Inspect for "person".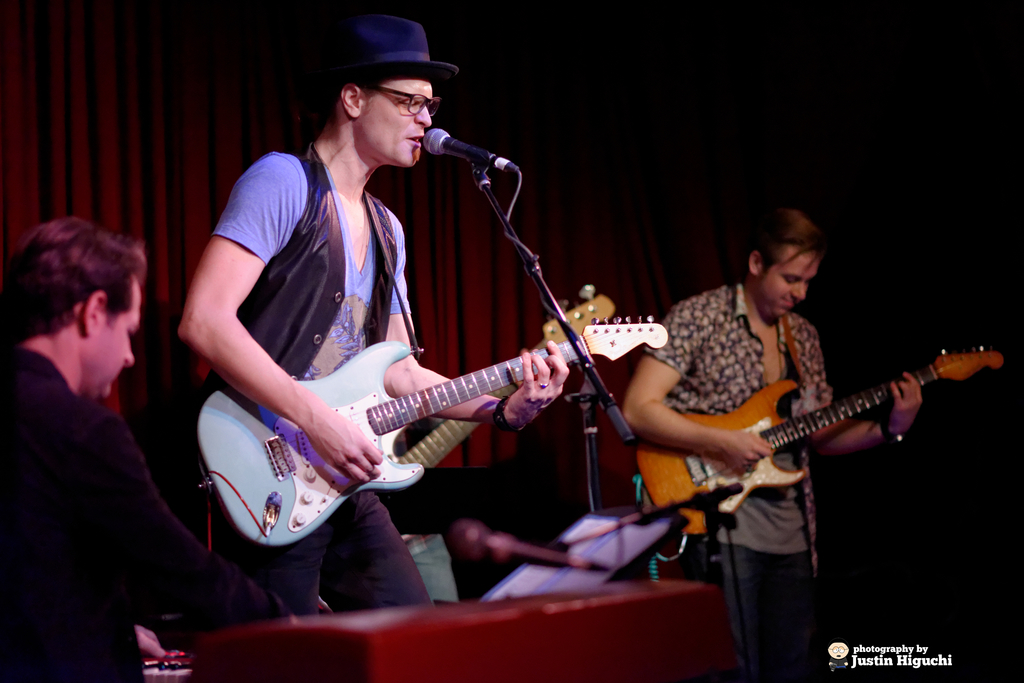
Inspection: [173,5,577,620].
